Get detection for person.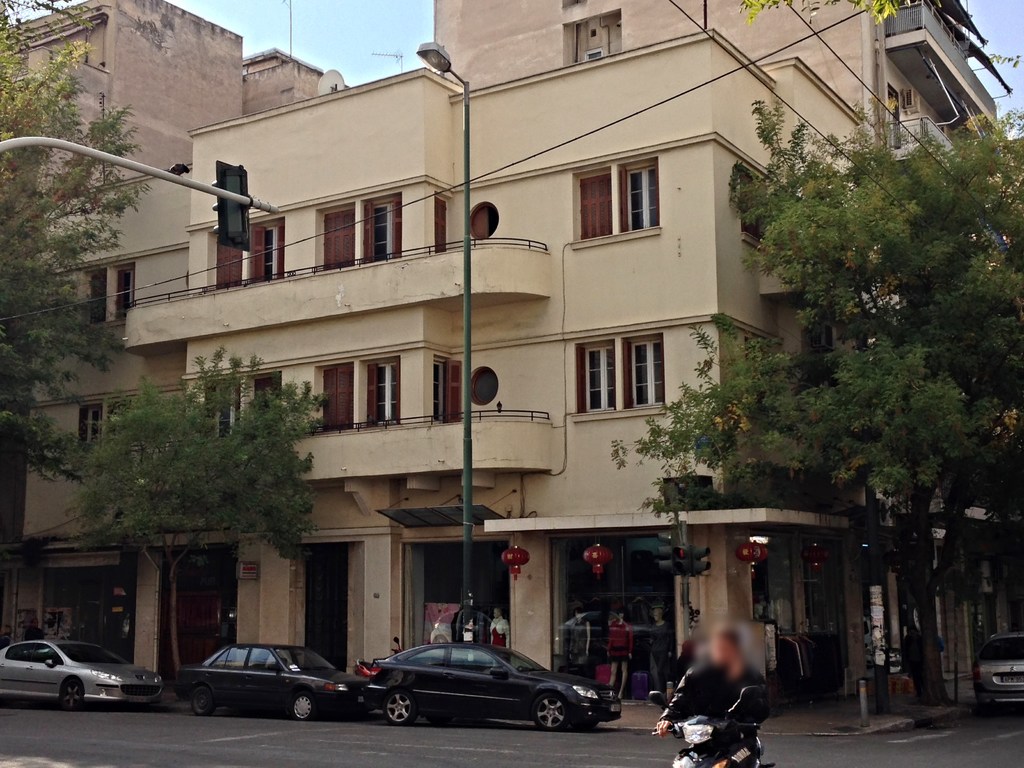
Detection: bbox=(561, 609, 595, 673).
